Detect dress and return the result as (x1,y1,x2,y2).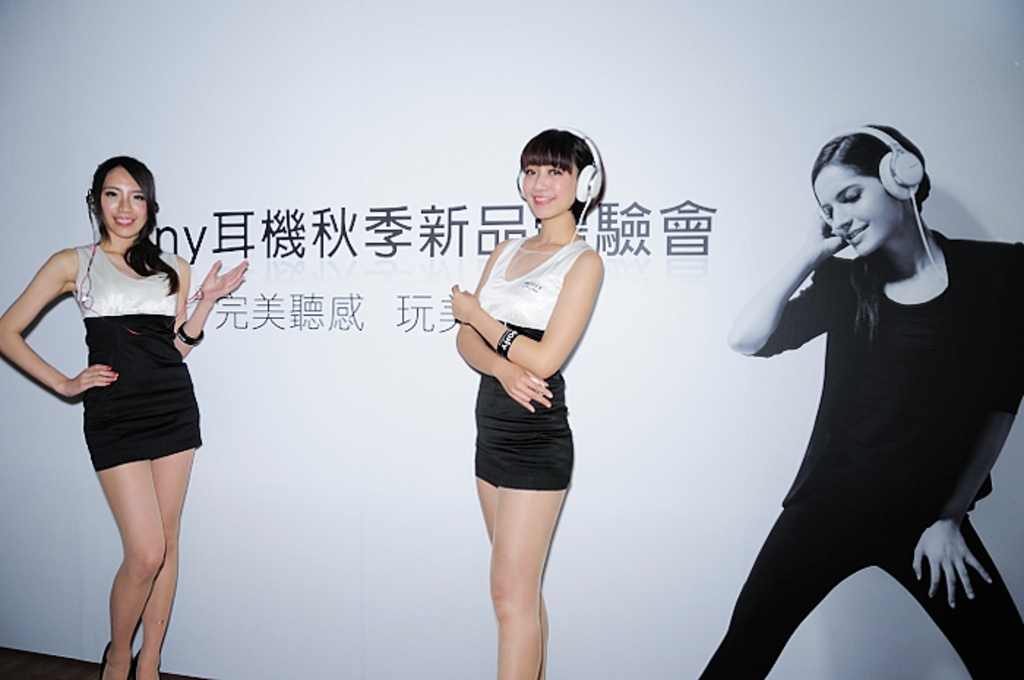
(467,221,581,493).
